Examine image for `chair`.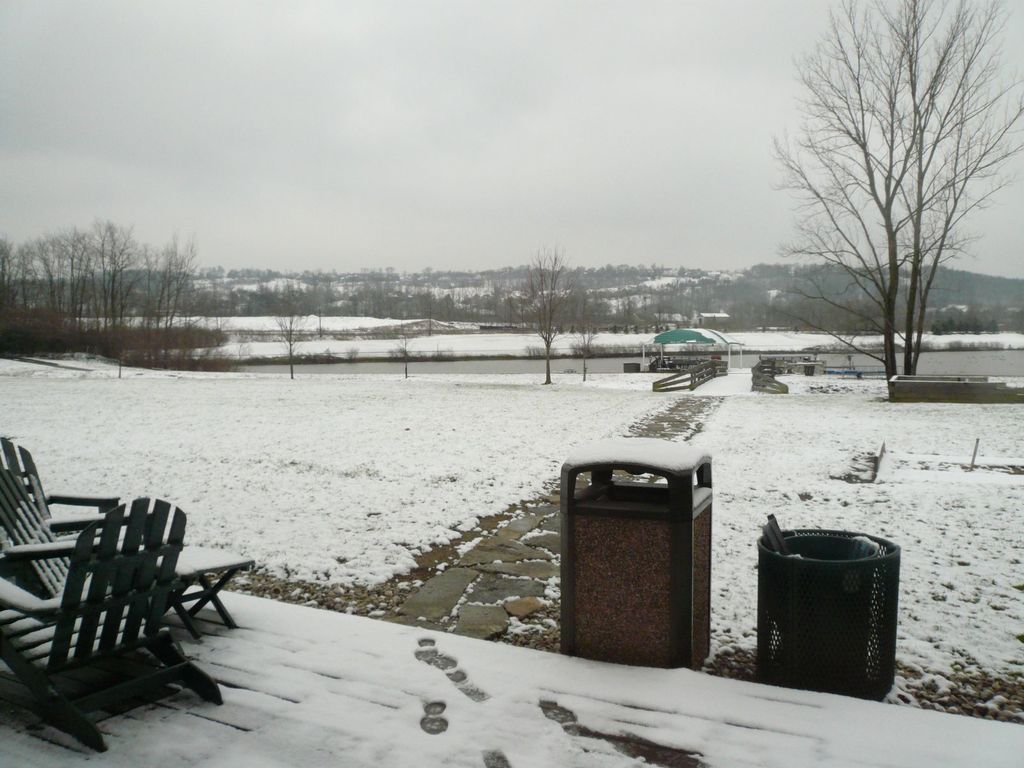
Examination result: x1=0, y1=474, x2=251, y2=635.
